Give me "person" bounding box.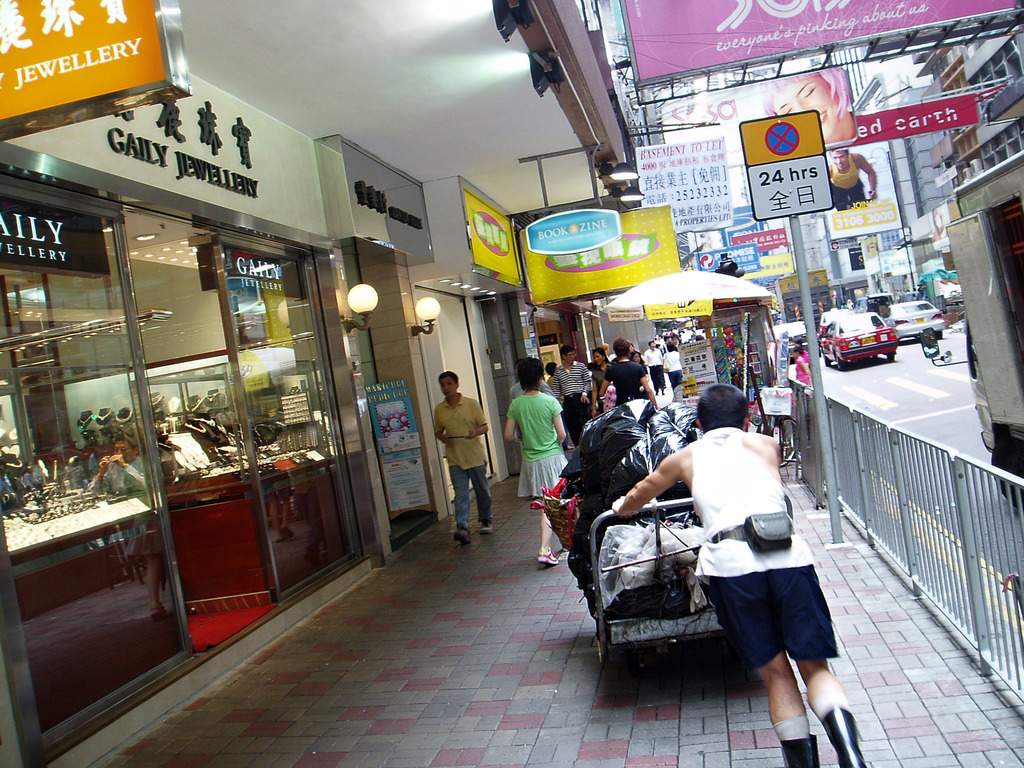
826, 150, 877, 210.
